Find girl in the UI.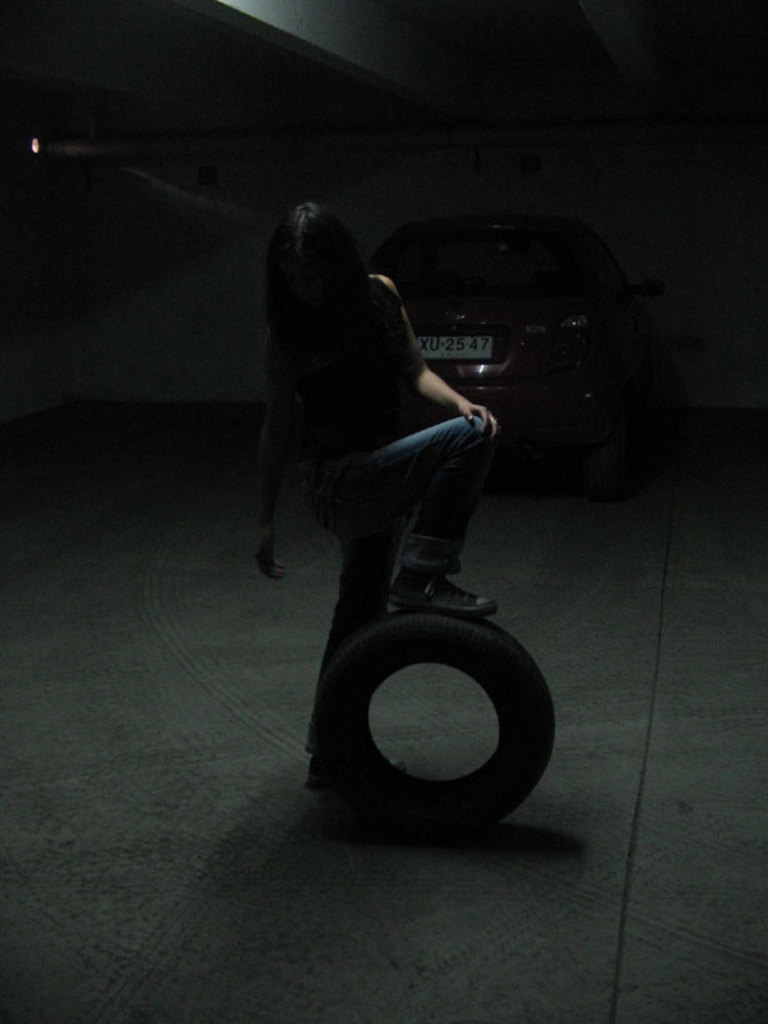
UI element at [251, 204, 498, 788].
